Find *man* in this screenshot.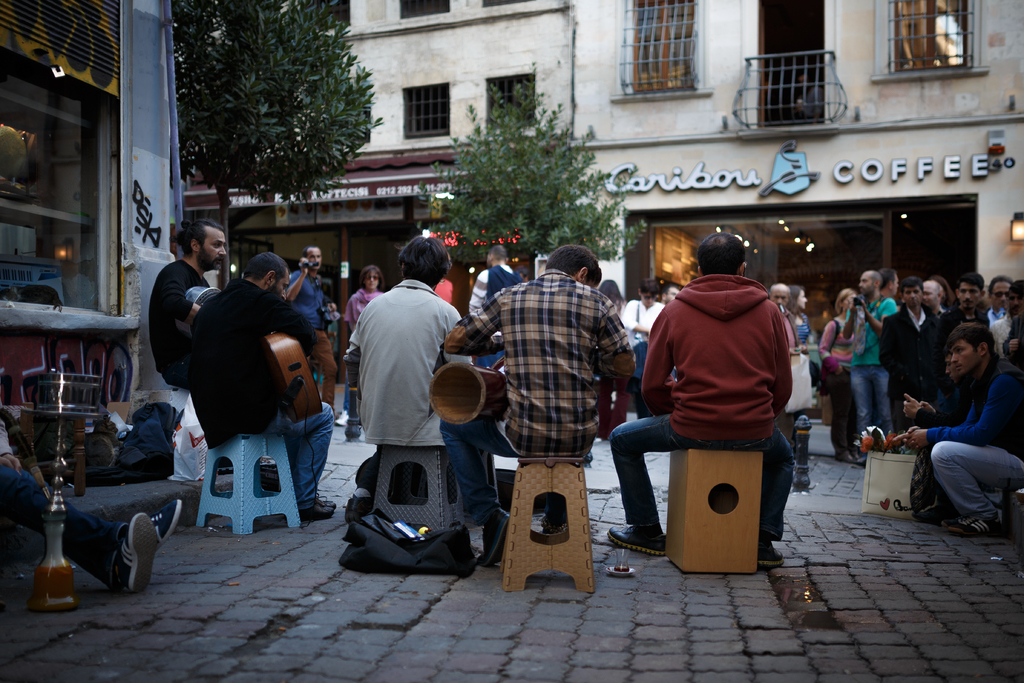
The bounding box for *man* is <region>894, 348, 966, 424</region>.
